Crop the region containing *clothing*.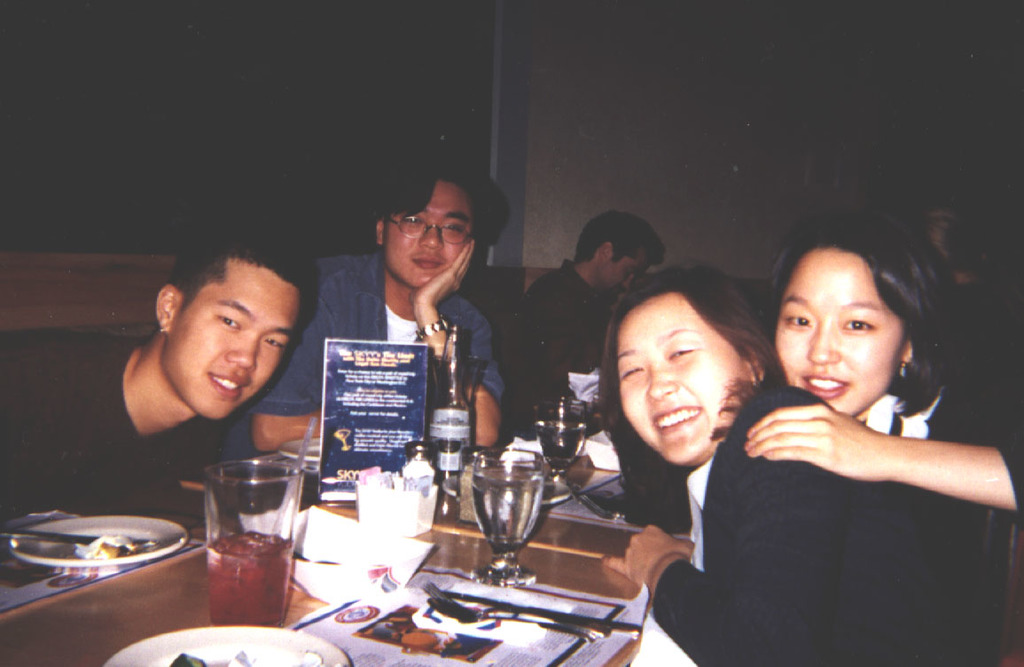
Crop region: 629,370,1002,666.
